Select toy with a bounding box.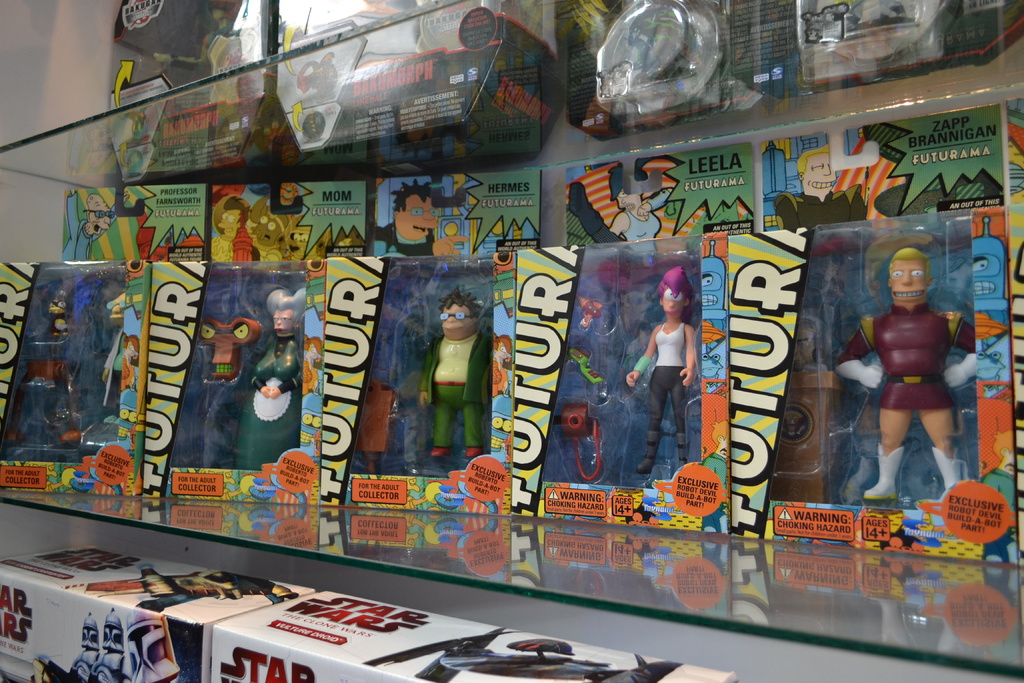
<region>416, 292, 499, 457</region>.
